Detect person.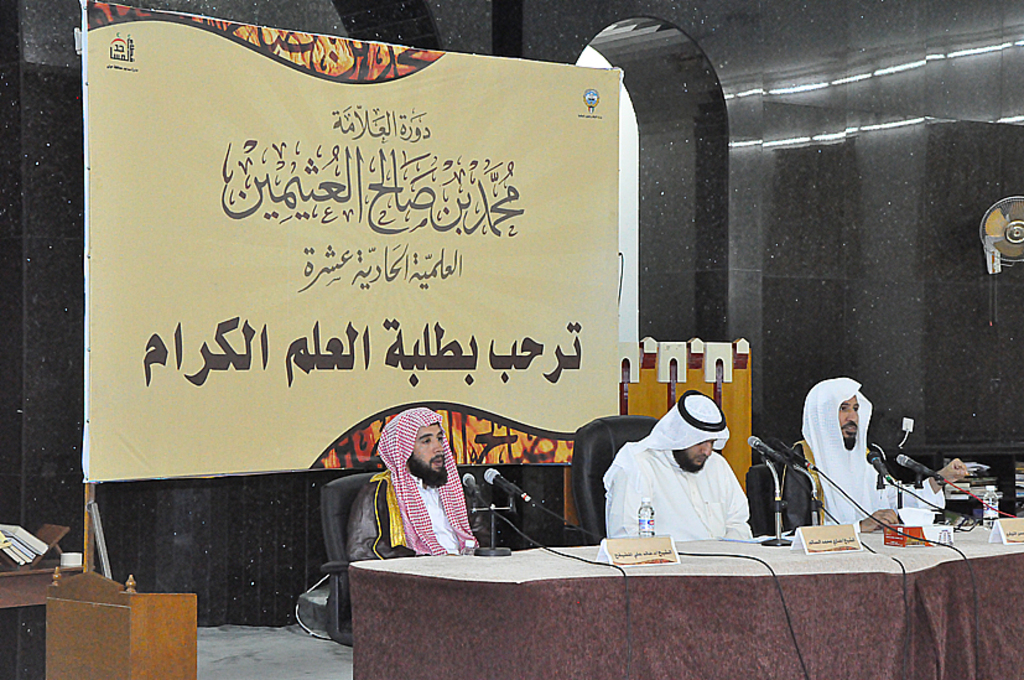
Detected at bbox(370, 406, 487, 571).
